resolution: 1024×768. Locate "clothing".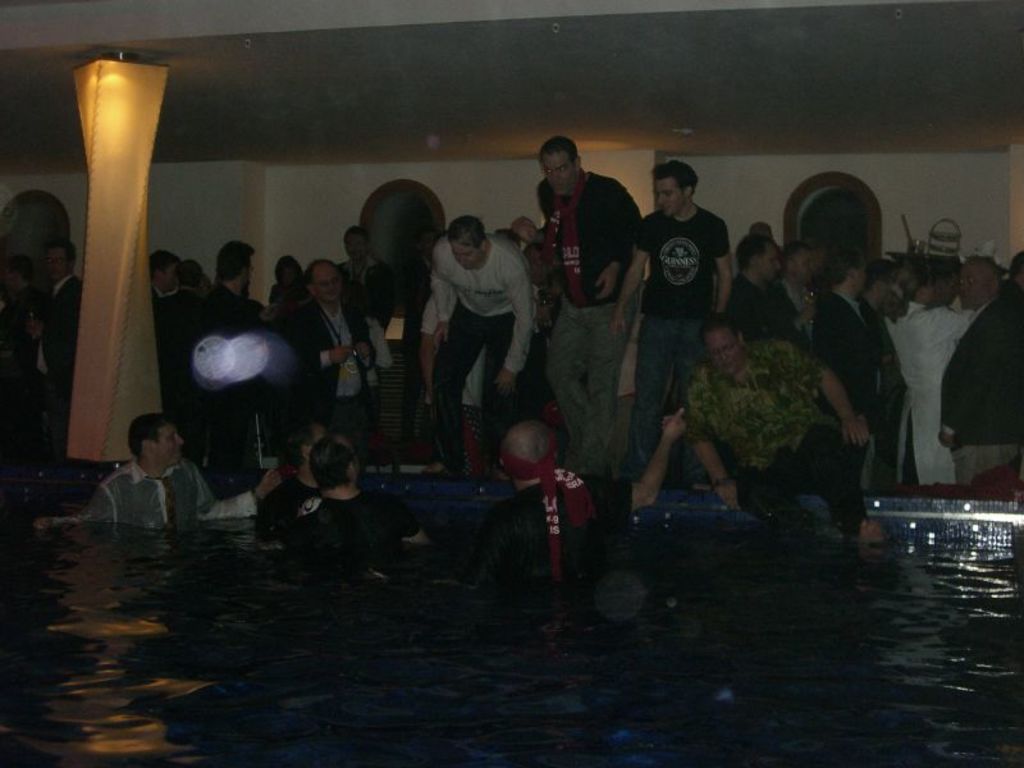
{"x1": 192, "y1": 280, "x2": 261, "y2": 351}.
